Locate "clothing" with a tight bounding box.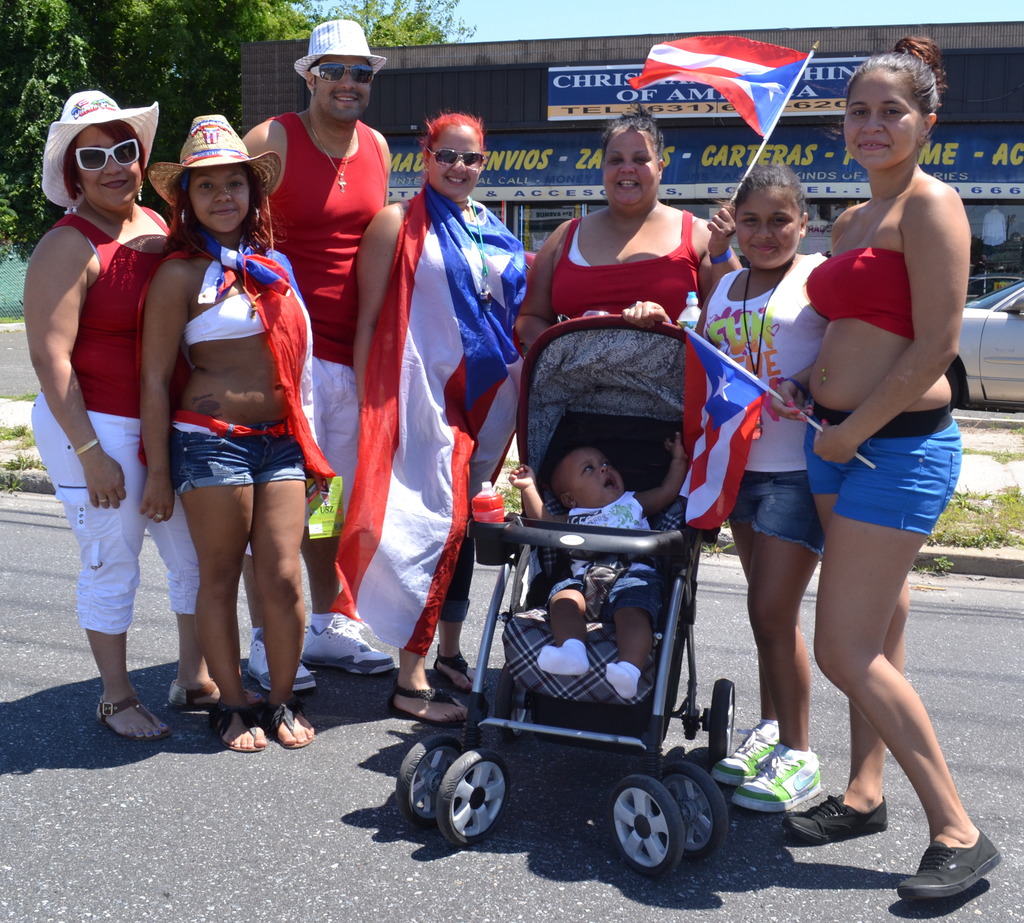
684:233:832:556.
